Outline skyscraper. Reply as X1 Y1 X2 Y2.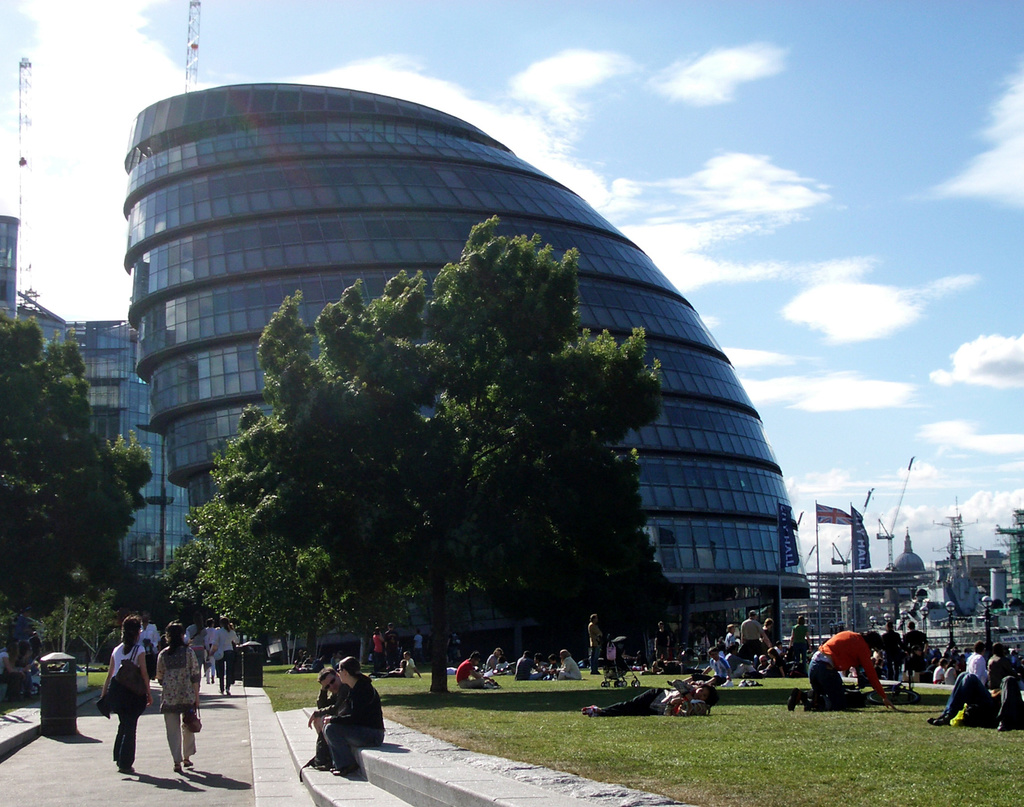
121 79 808 647.
